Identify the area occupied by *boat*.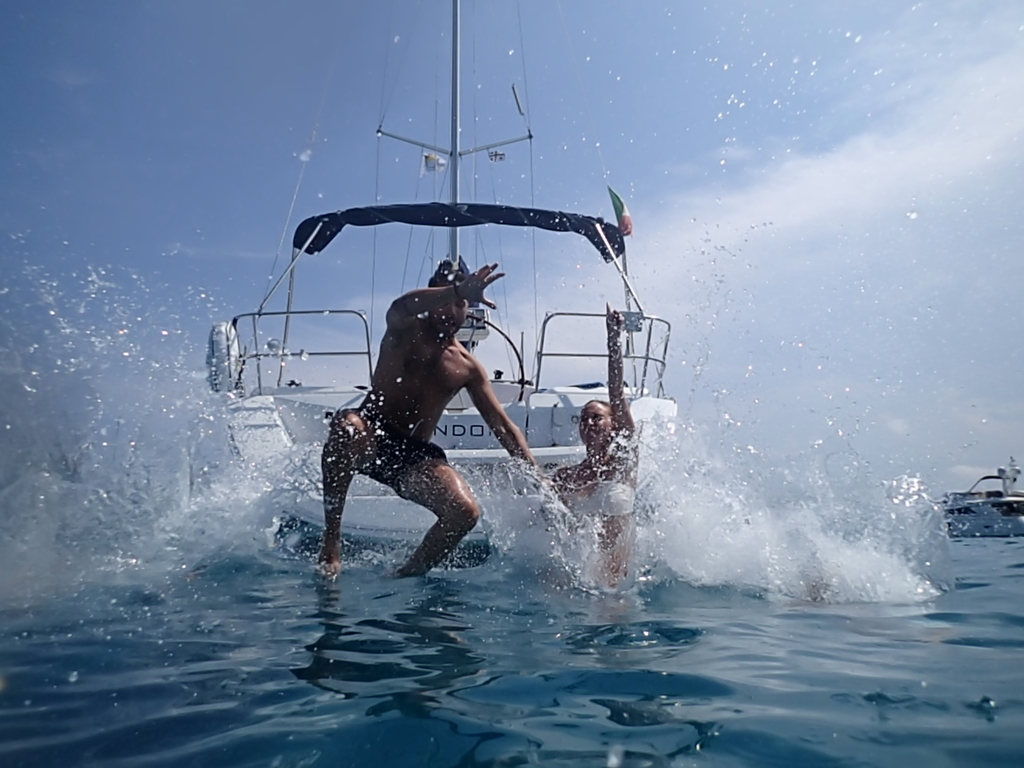
Area: <box>934,452,1023,539</box>.
